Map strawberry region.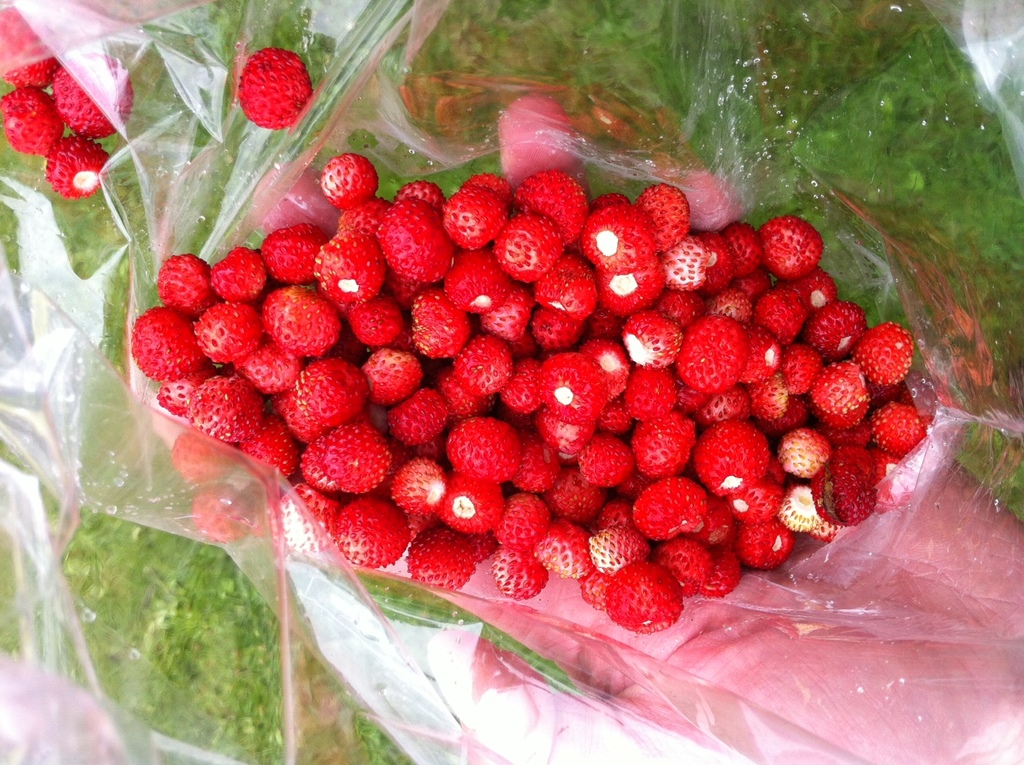
Mapped to region(48, 53, 132, 141).
